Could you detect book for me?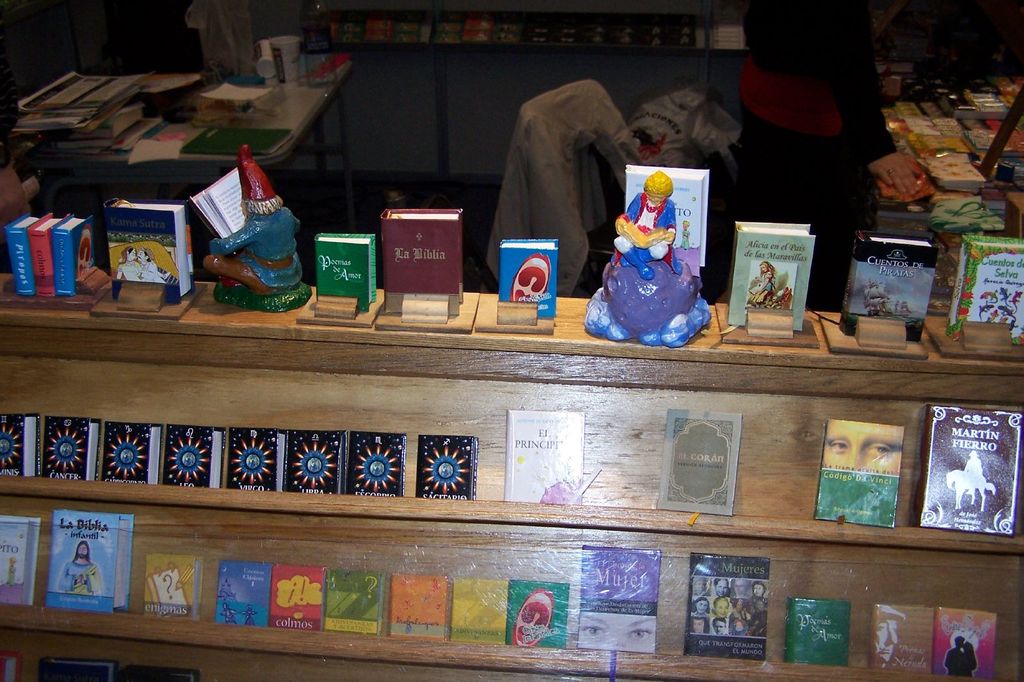
Detection result: locate(505, 407, 588, 508).
